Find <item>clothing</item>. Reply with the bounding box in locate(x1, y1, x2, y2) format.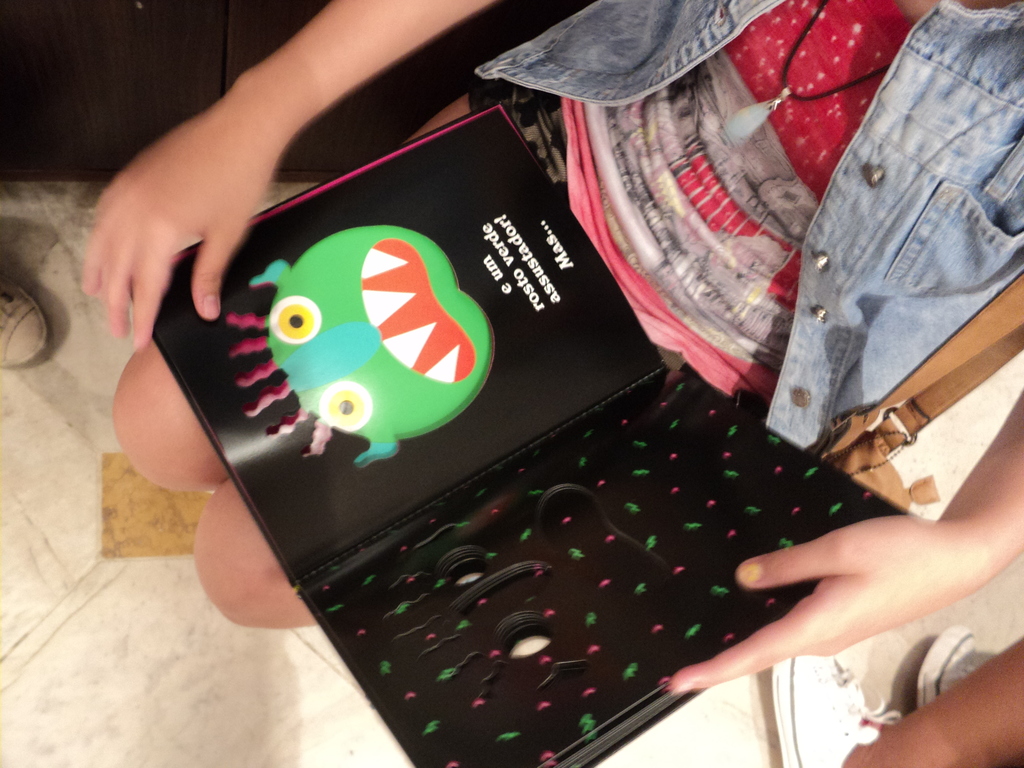
locate(623, 0, 1017, 454).
